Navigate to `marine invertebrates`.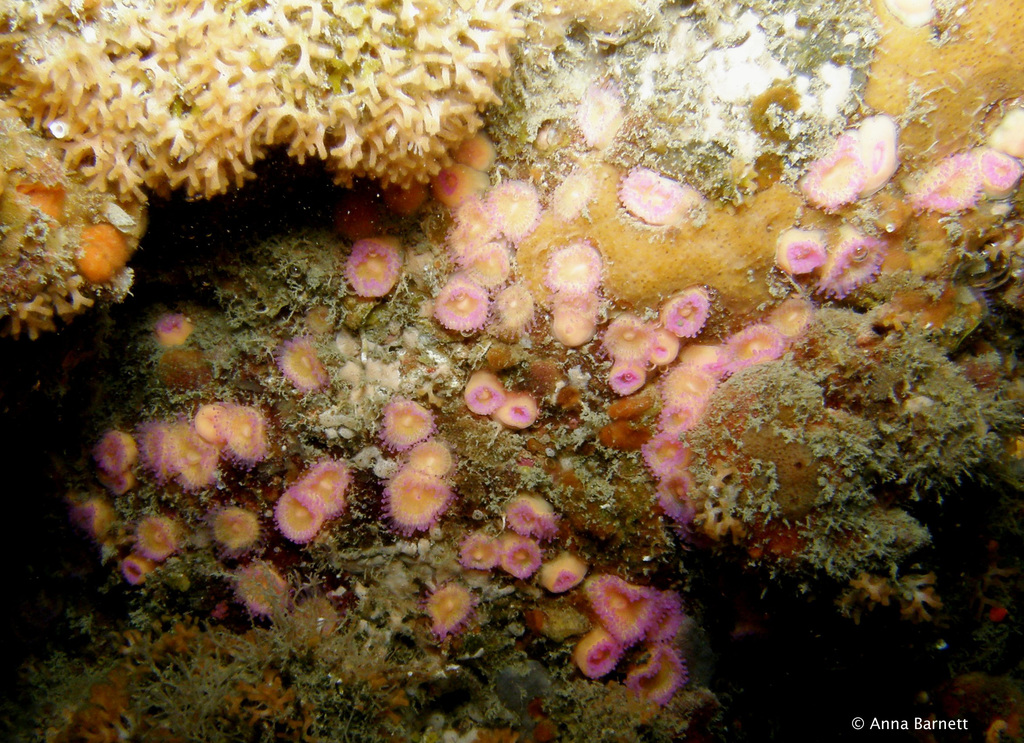
Navigation target: x1=72 y1=488 x2=120 y2=560.
